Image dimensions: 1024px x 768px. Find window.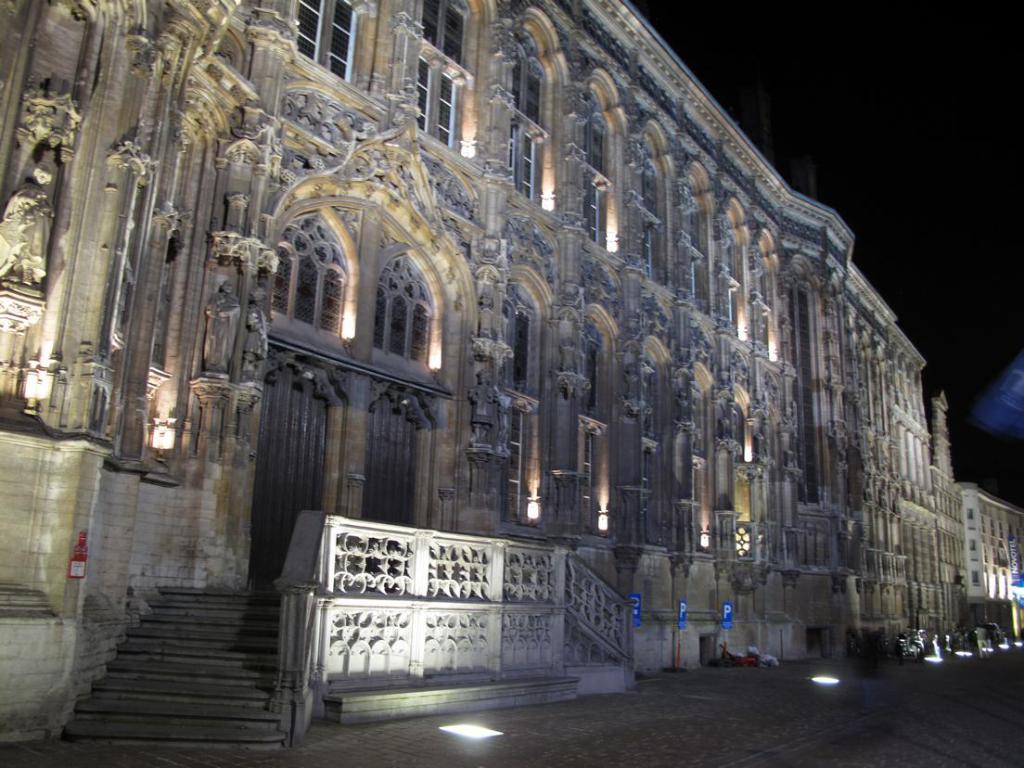
bbox(583, 90, 609, 252).
